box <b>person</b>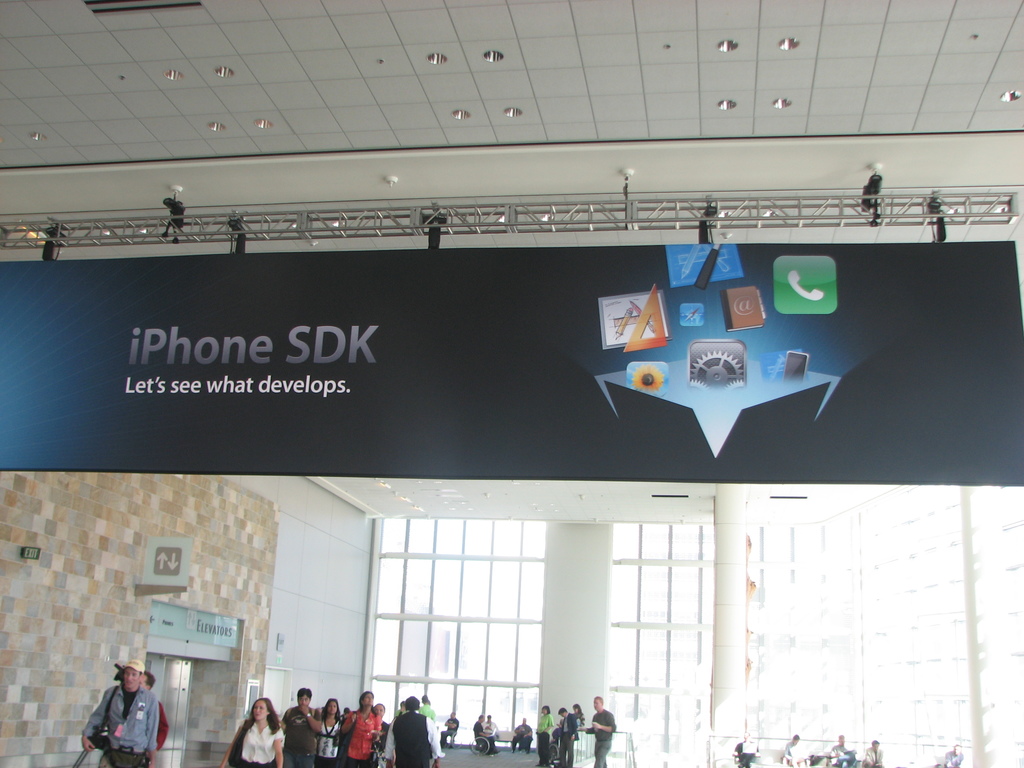
bbox=(374, 704, 388, 755)
